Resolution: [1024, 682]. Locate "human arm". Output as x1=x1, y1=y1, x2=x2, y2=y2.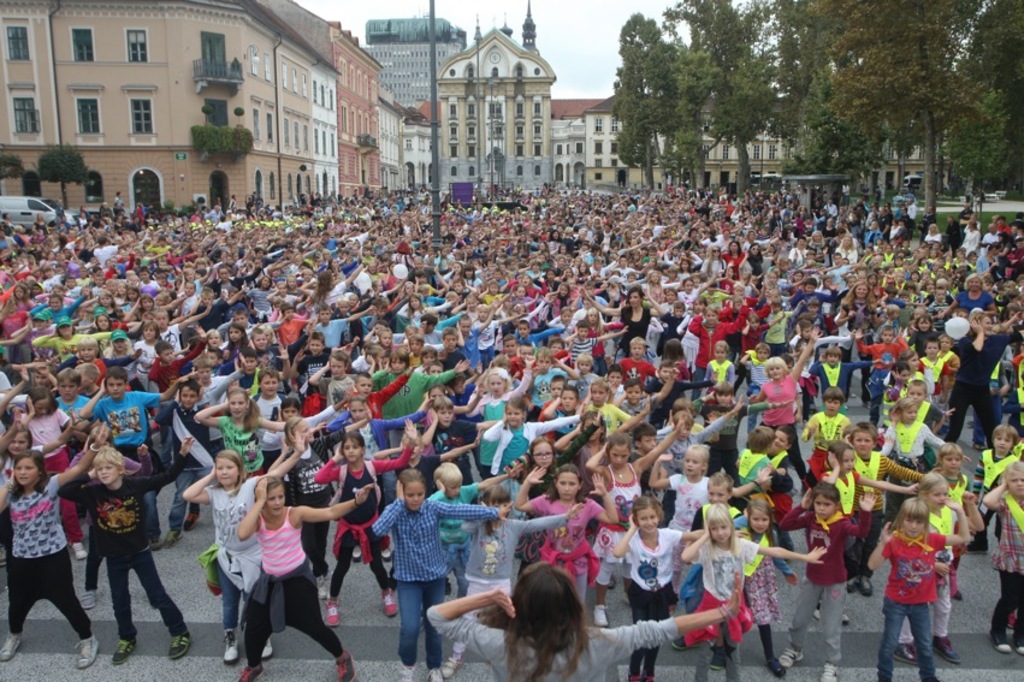
x1=966, y1=479, x2=987, y2=530.
